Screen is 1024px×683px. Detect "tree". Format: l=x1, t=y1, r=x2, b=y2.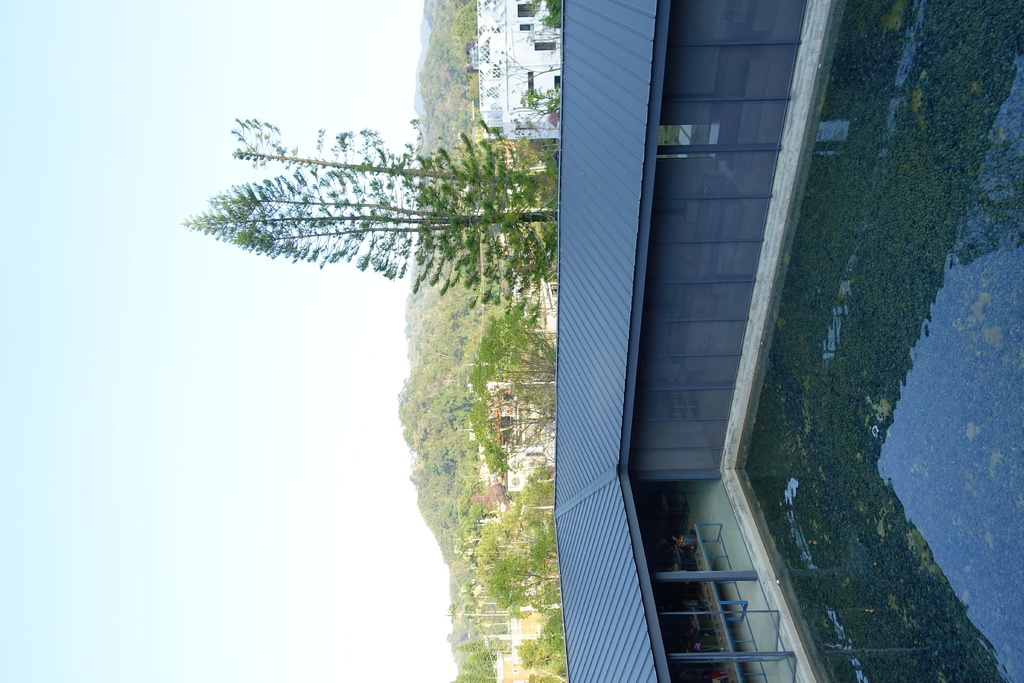
l=454, t=638, r=493, b=682.
